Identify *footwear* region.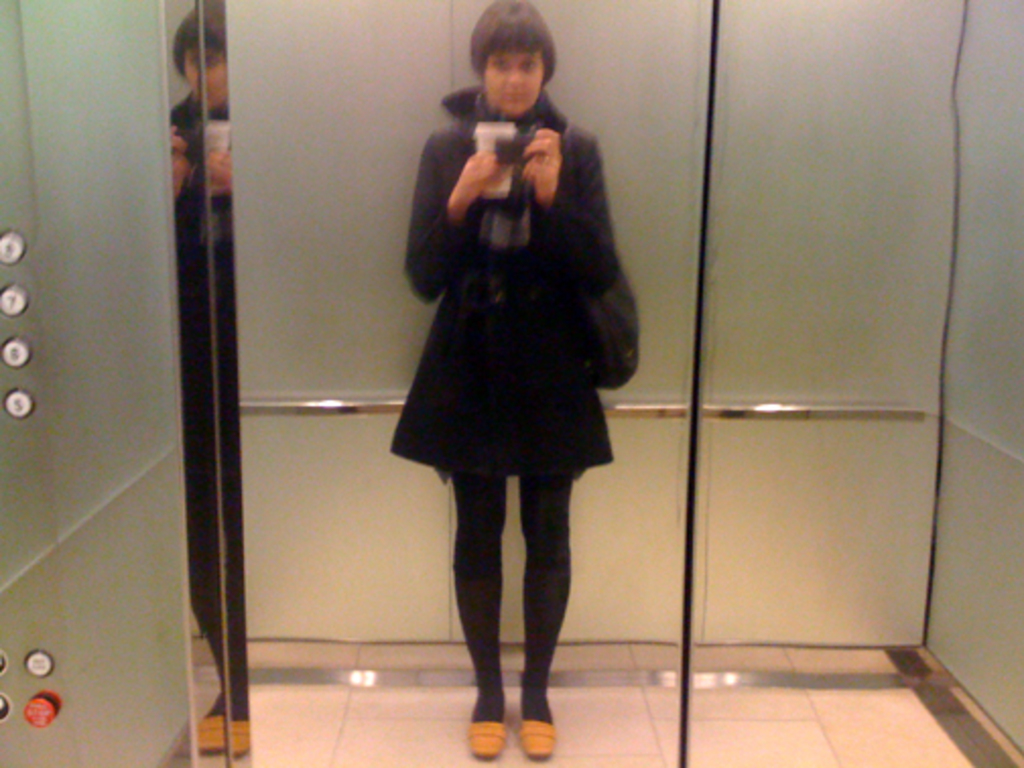
Region: crop(514, 719, 557, 762).
